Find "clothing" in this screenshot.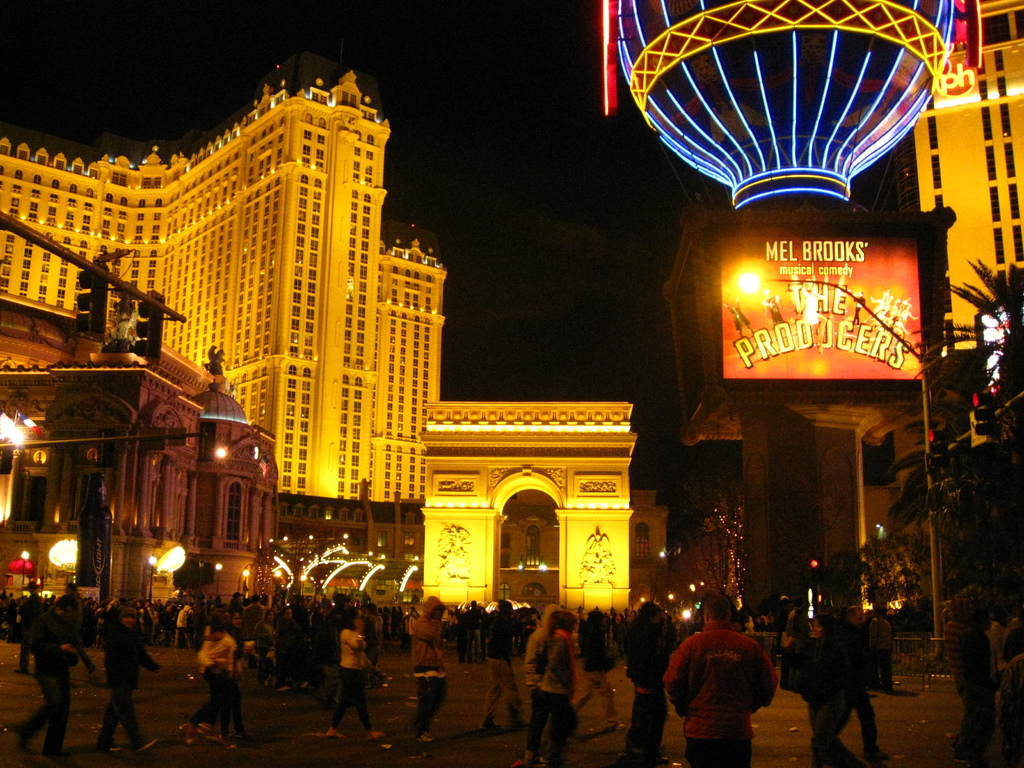
The bounding box for "clothing" is [x1=275, y1=616, x2=308, y2=690].
